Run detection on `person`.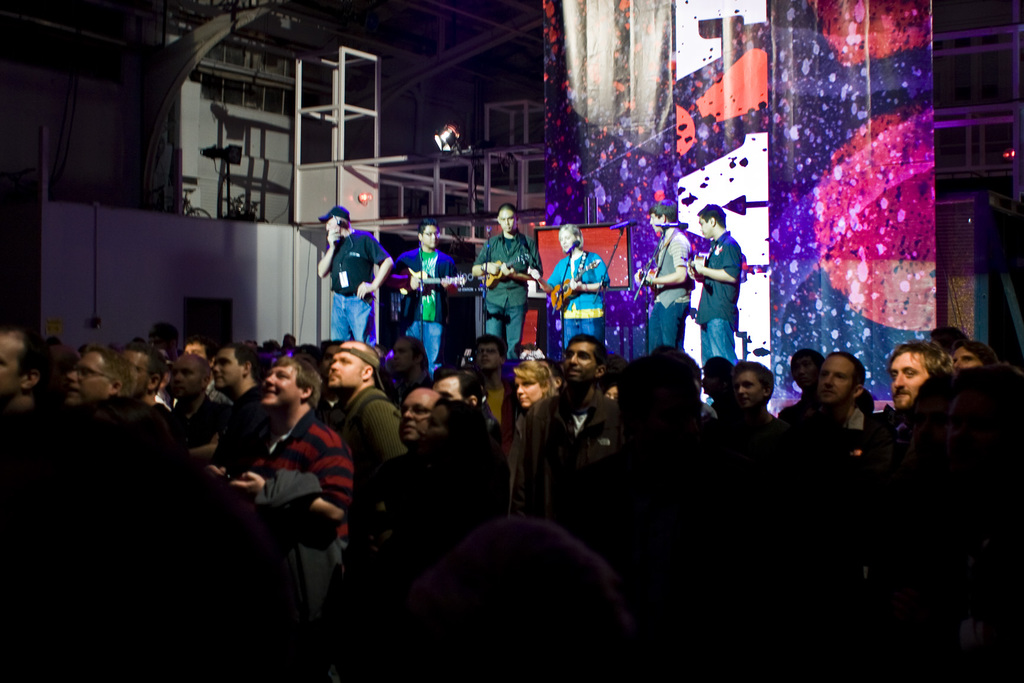
Result: [346,381,436,535].
